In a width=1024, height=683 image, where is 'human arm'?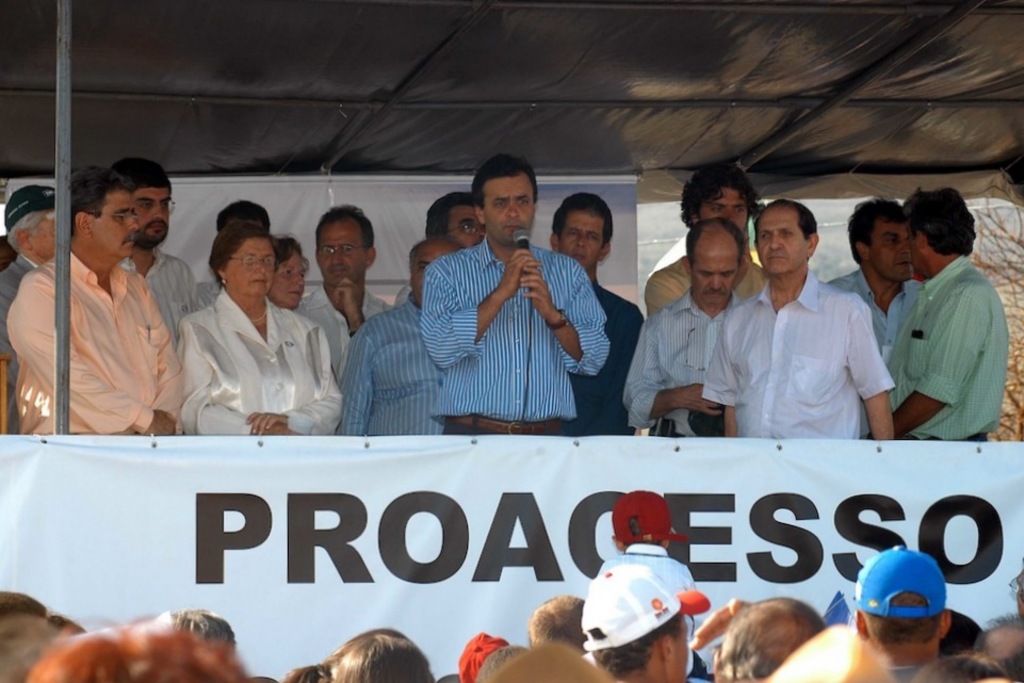
(632,306,722,424).
